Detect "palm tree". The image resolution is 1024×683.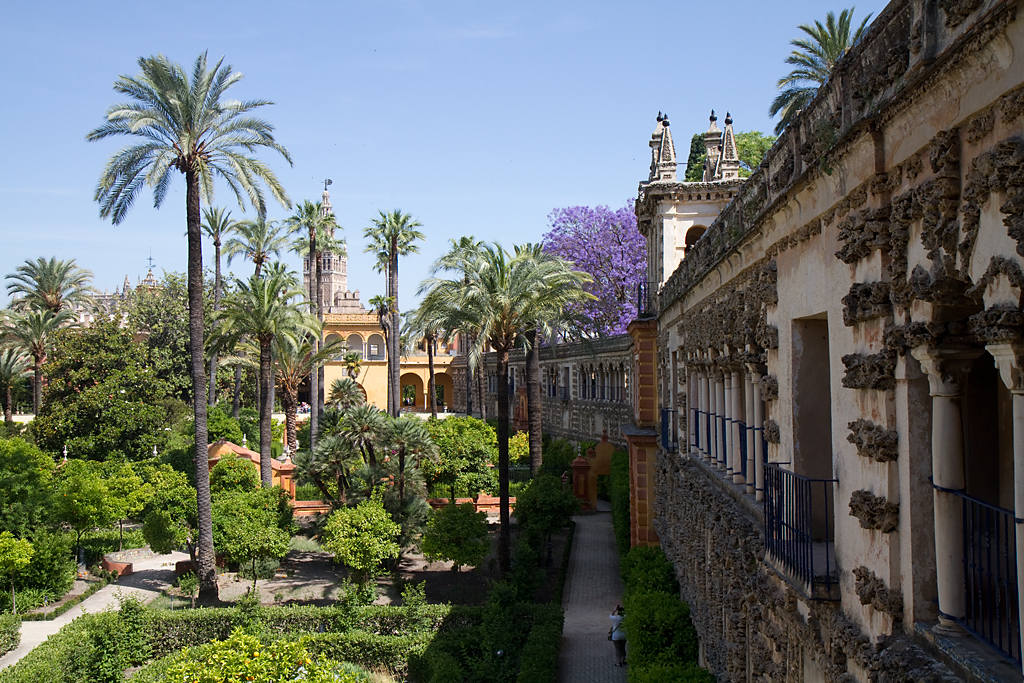
box=[296, 191, 341, 458].
